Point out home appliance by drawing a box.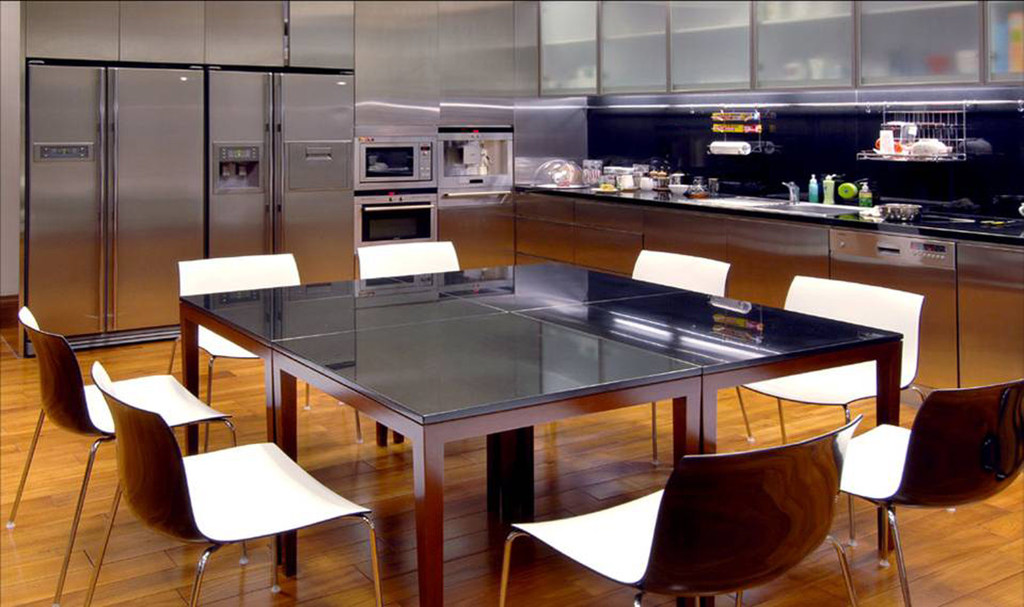
select_region(21, 68, 360, 339).
